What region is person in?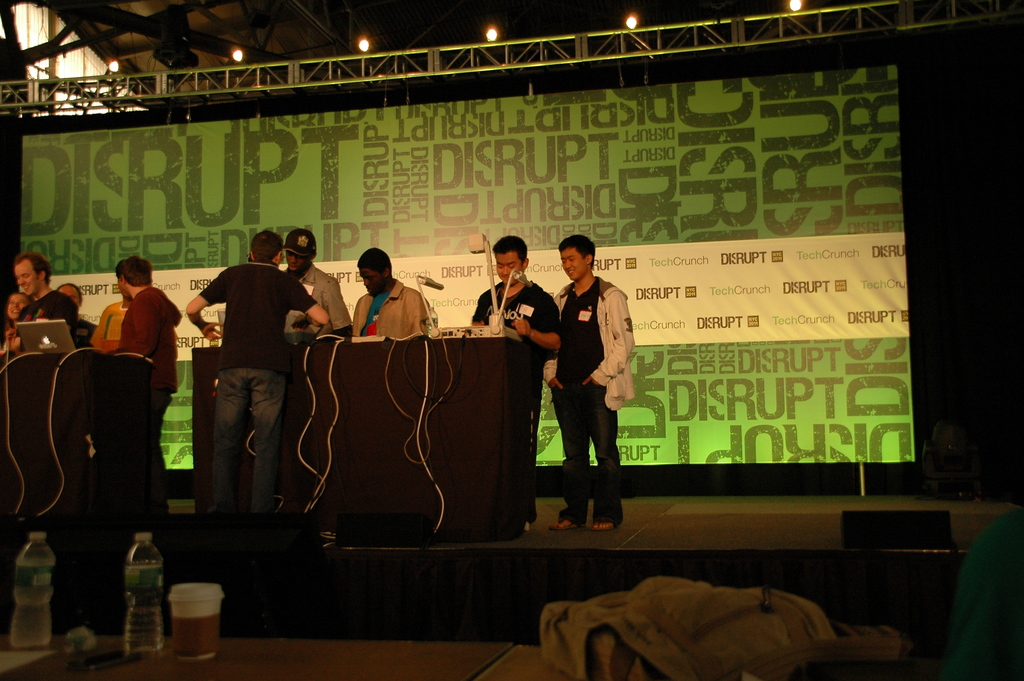
472, 235, 559, 528.
